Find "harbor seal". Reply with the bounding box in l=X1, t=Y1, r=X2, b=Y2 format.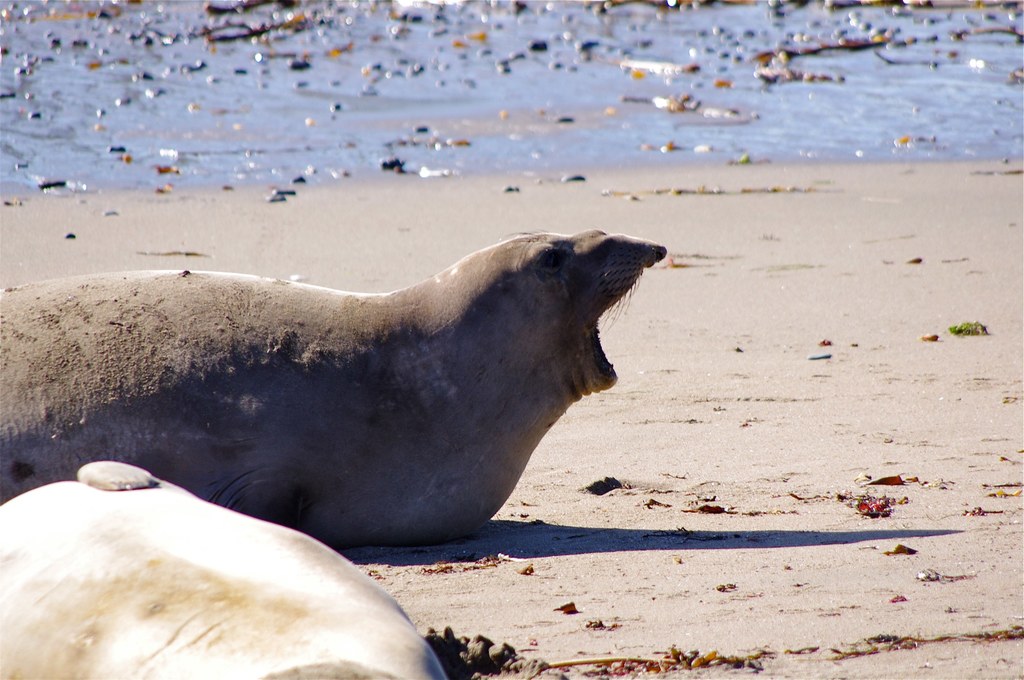
l=0, t=230, r=657, b=555.
